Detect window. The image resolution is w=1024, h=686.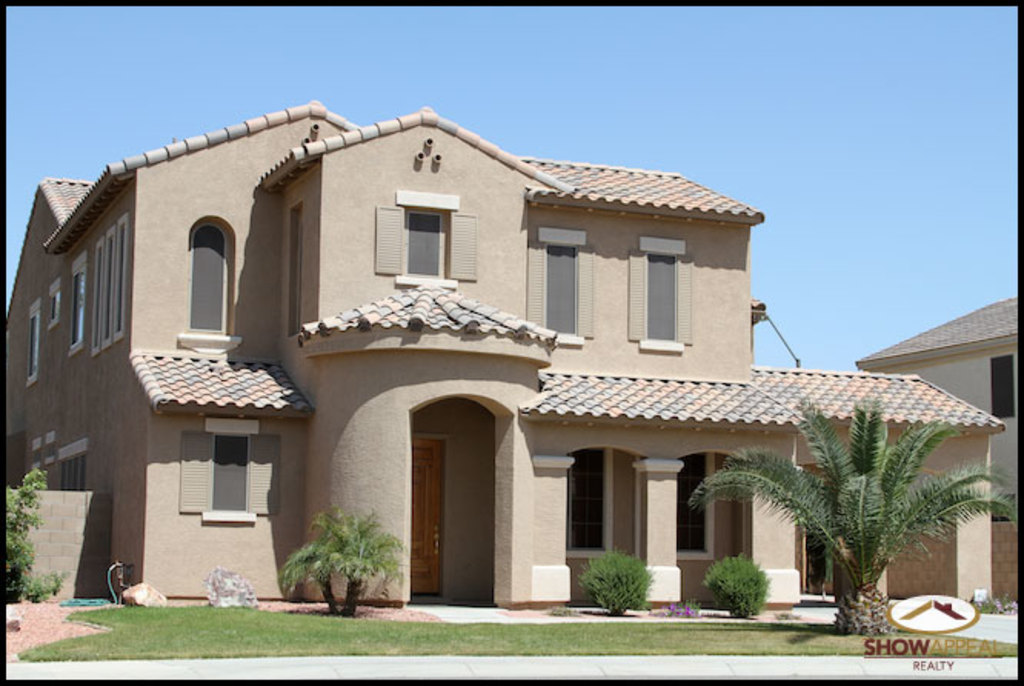
pyautogui.locateOnScreen(178, 208, 244, 345).
